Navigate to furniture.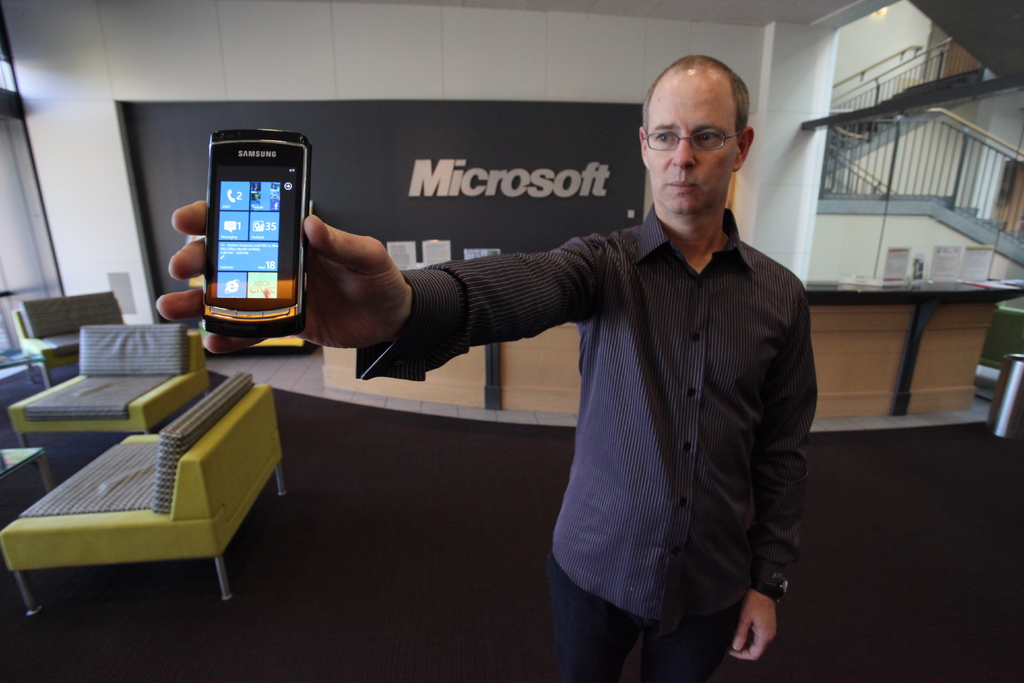
Navigation target: 317 276 1023 415.
